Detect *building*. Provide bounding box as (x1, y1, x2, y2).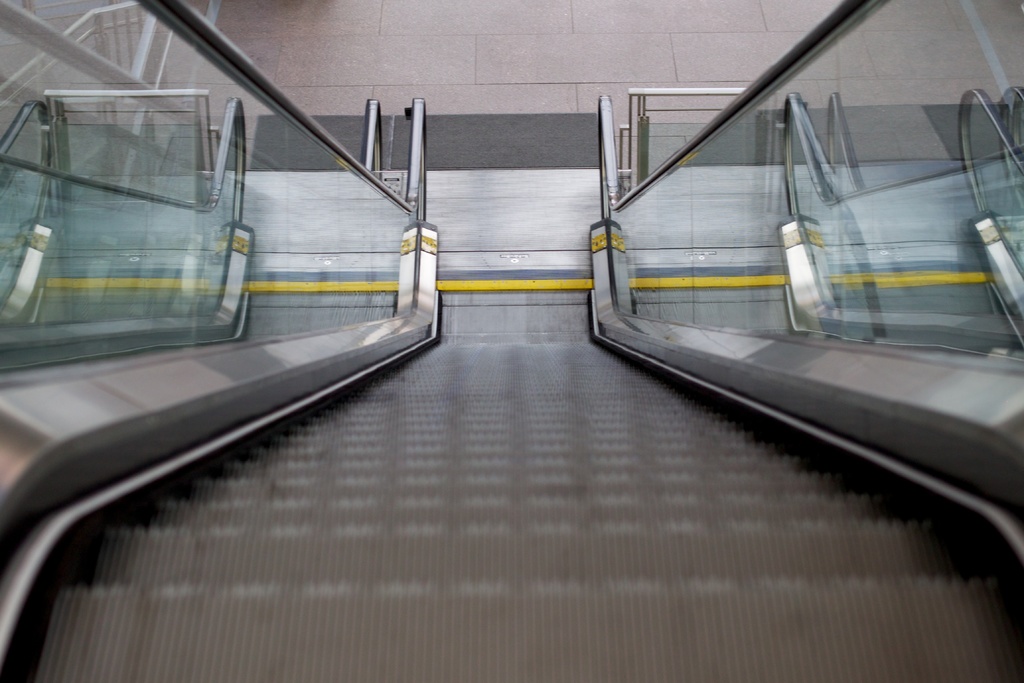
(0, 0, 1023, 682).
